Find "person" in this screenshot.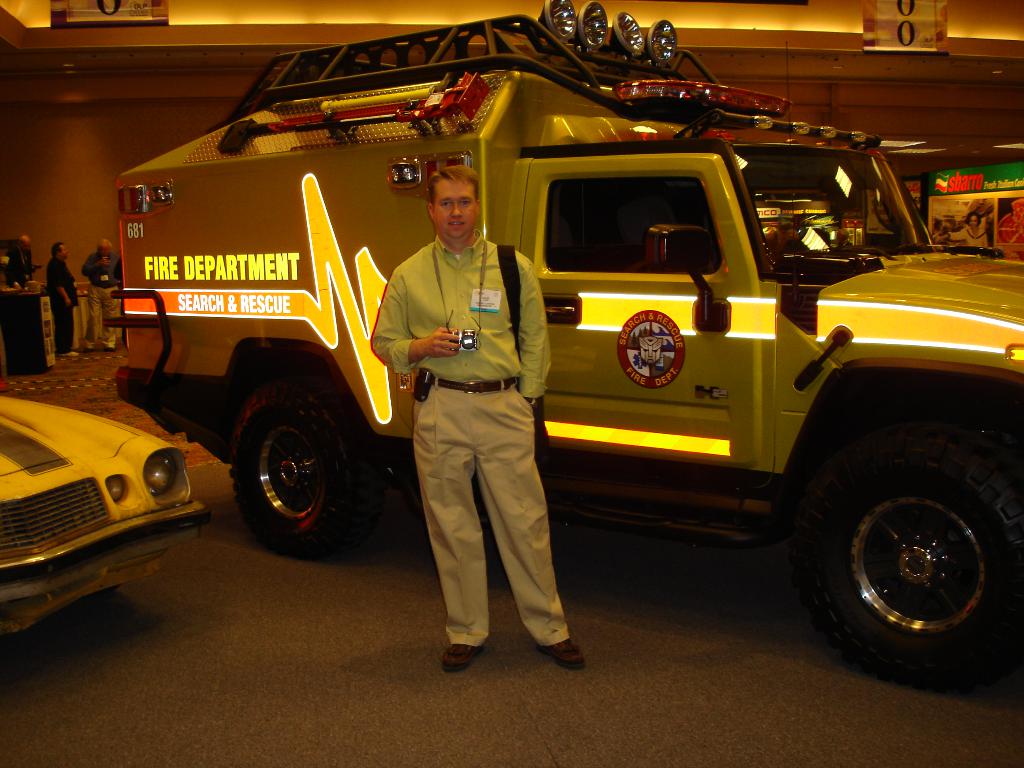
The bounding box for "person" is <box>42,237,80,357</box>.
